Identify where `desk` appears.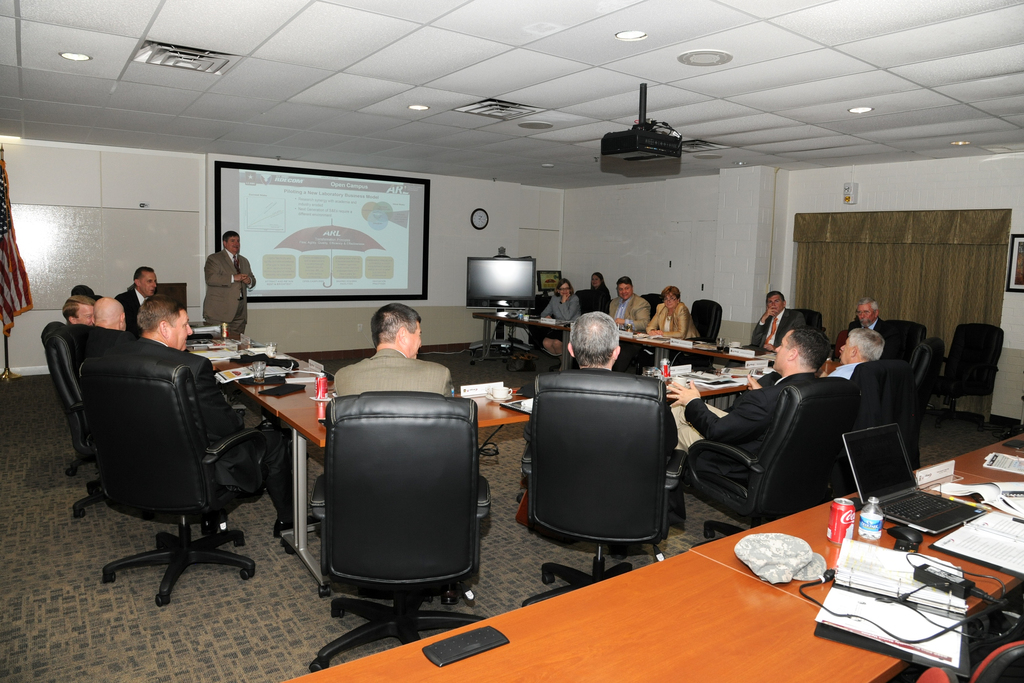
Appears at (x1=282, y1=551, x2=907, y2=682).
